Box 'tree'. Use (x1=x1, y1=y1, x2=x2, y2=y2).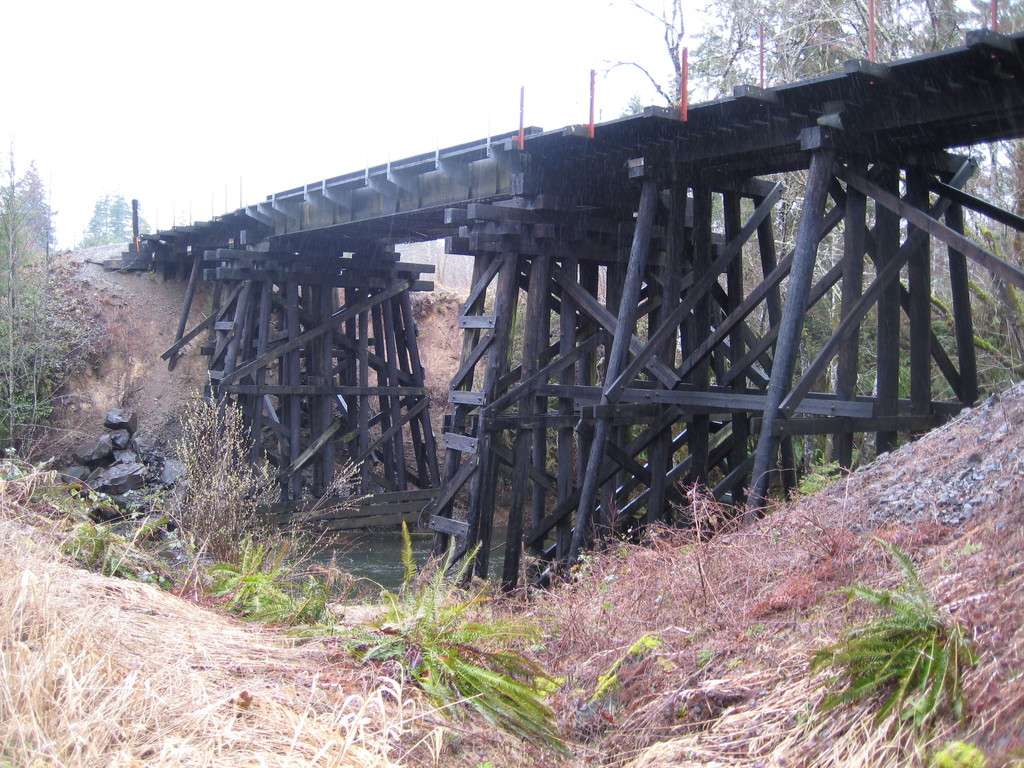
(x1=75, y1=197, x2=116, y2=250).
